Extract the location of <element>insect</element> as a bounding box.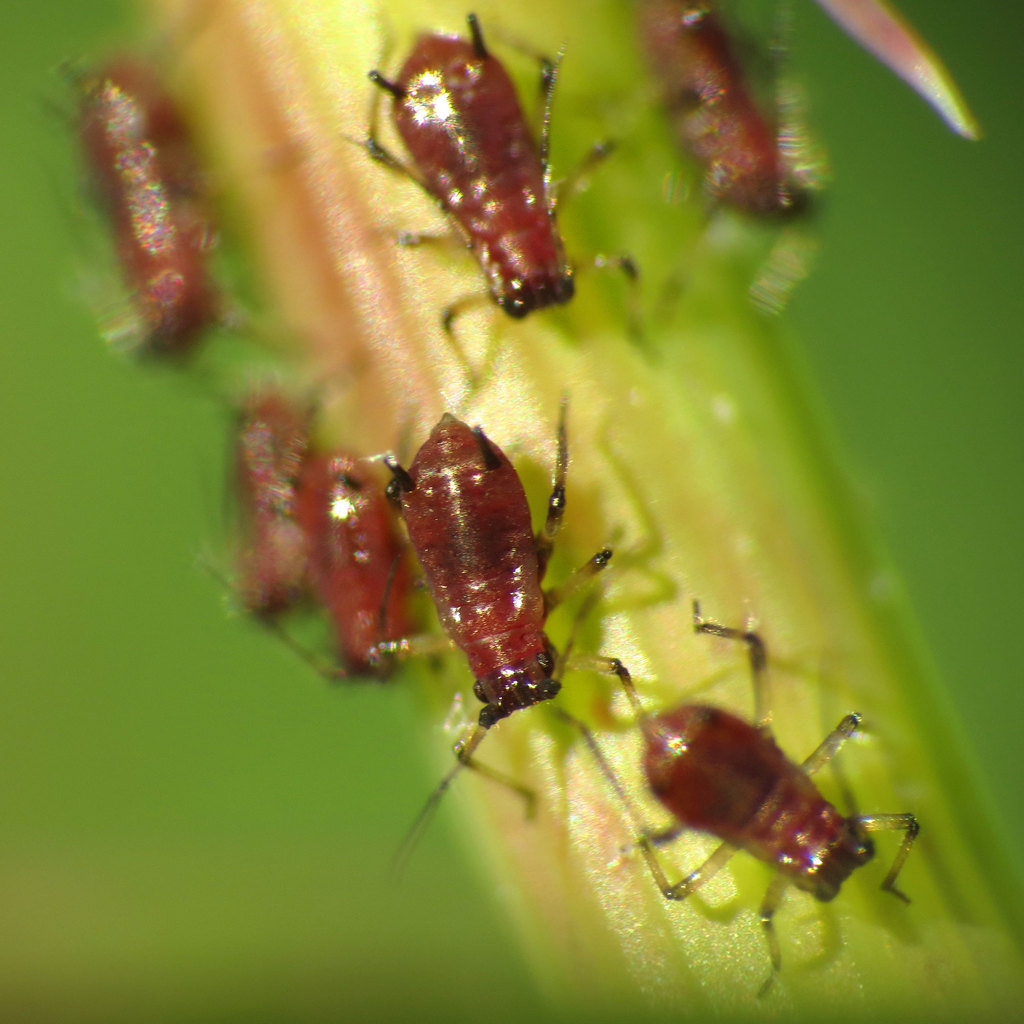
[368, 392, 646, 881].
